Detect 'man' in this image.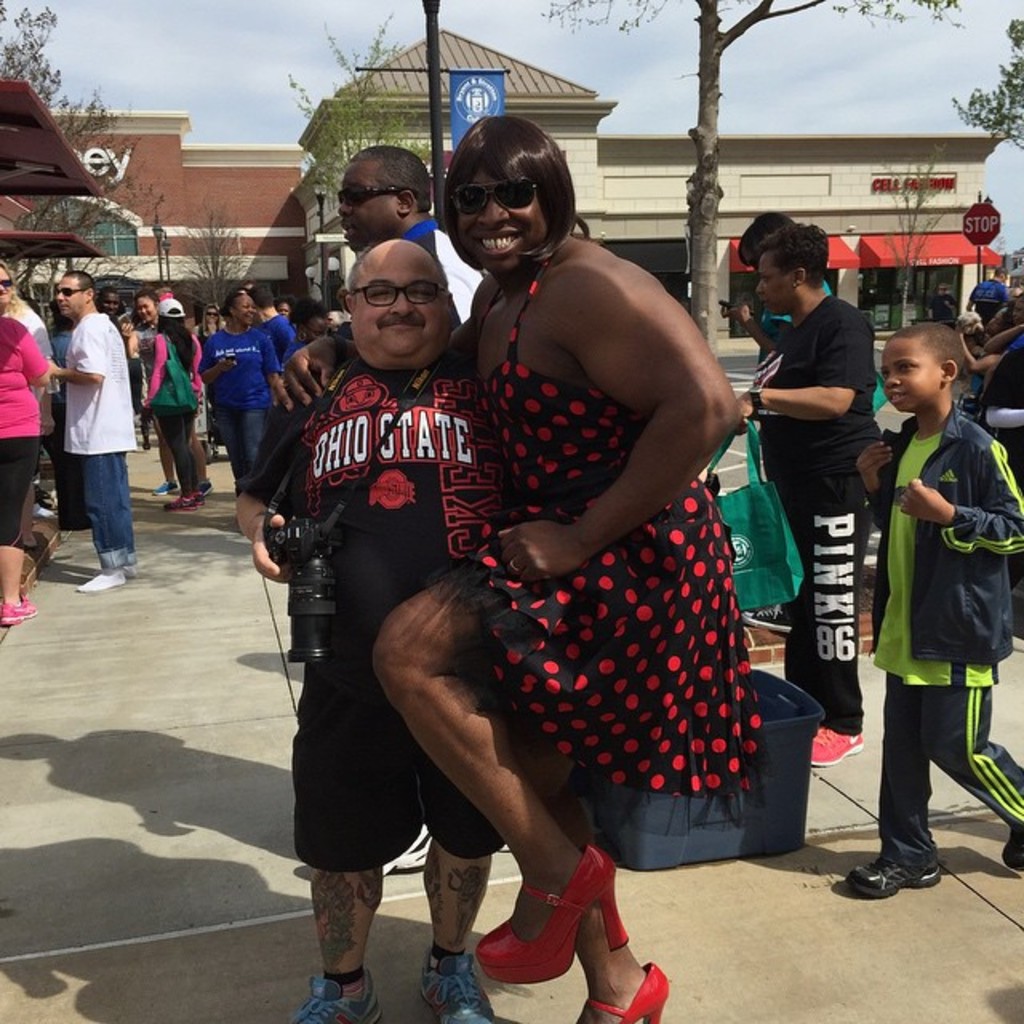
Detection: x1=98 y1=285 x2=123 y2=330.
